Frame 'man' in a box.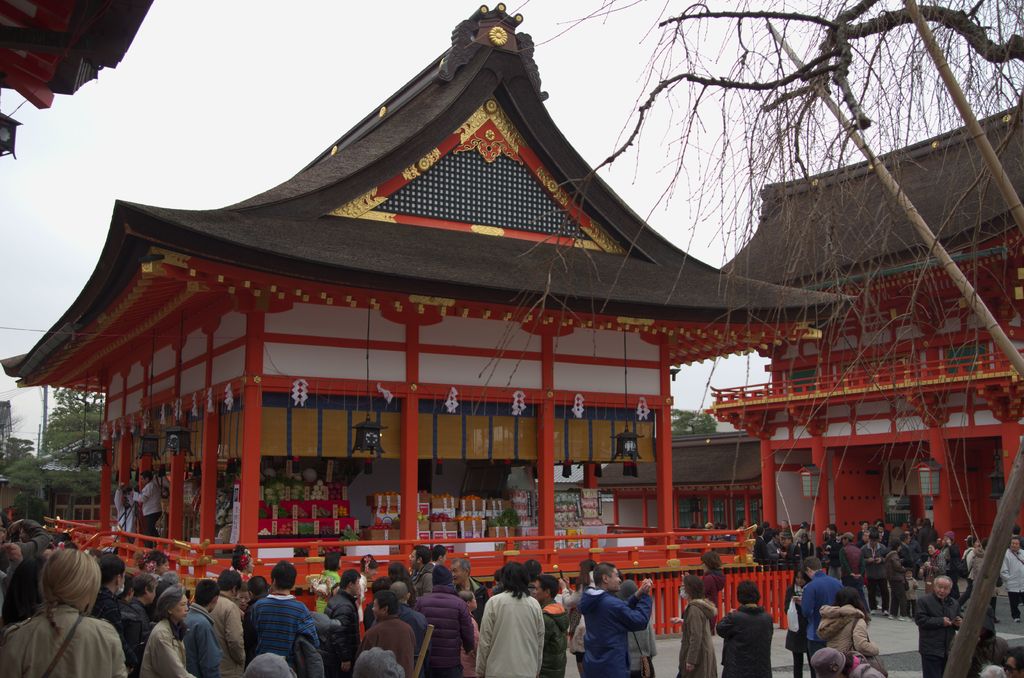
bbox=(531, 575, 570, 677).
